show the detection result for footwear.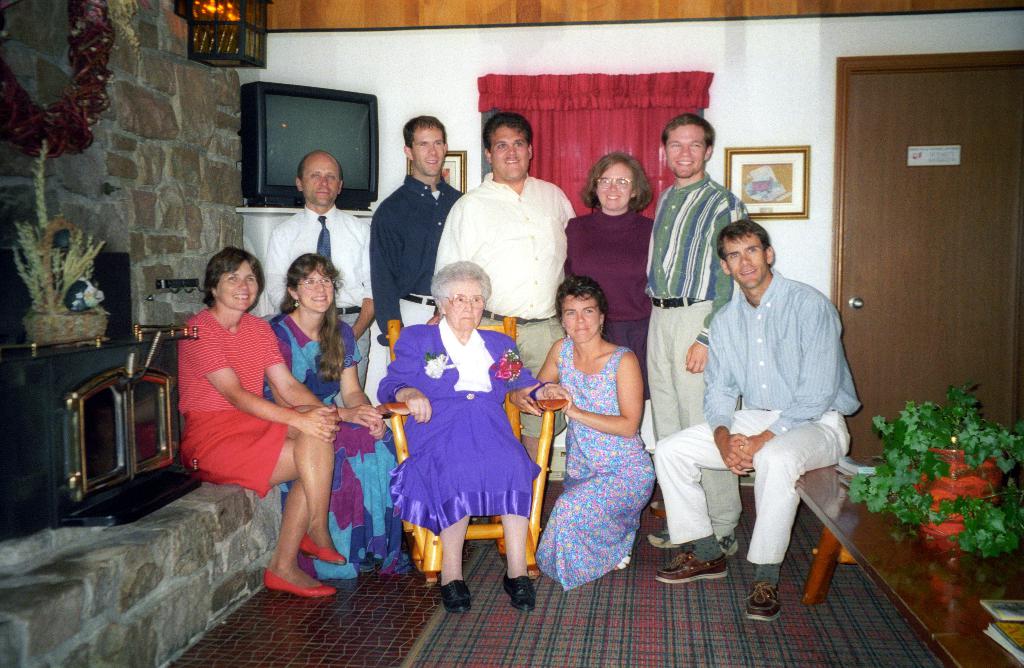
region(647, 530, 678, 550).
